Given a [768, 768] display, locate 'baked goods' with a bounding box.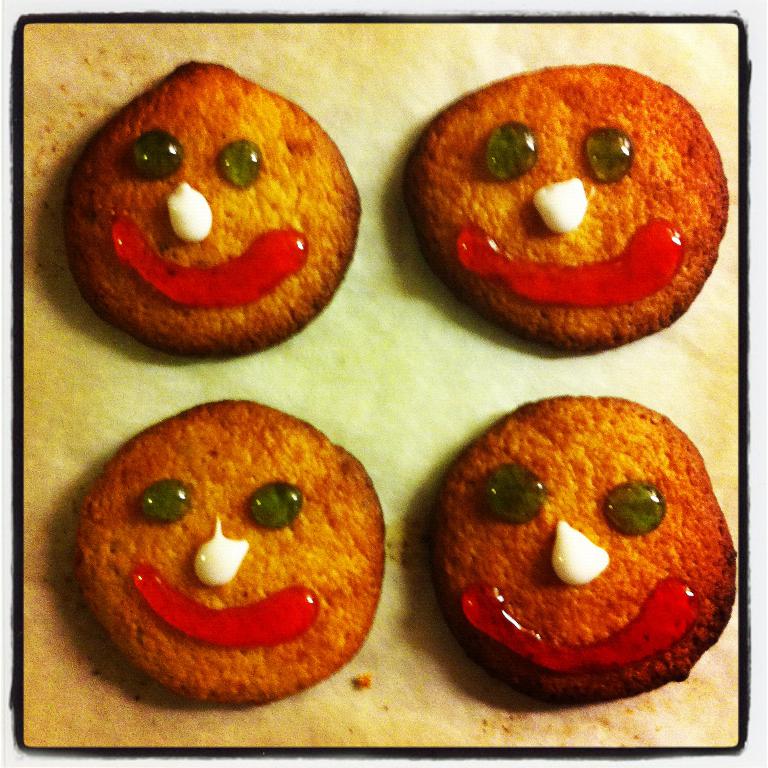
Located: Rect(406, 60, 730, 354).
